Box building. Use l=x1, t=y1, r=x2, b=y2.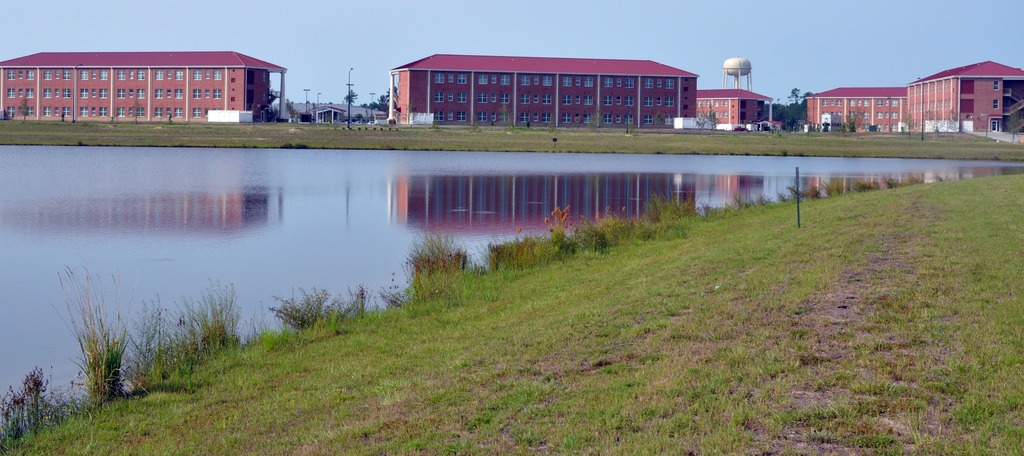
l=806, t=83, r=908, b=135.
